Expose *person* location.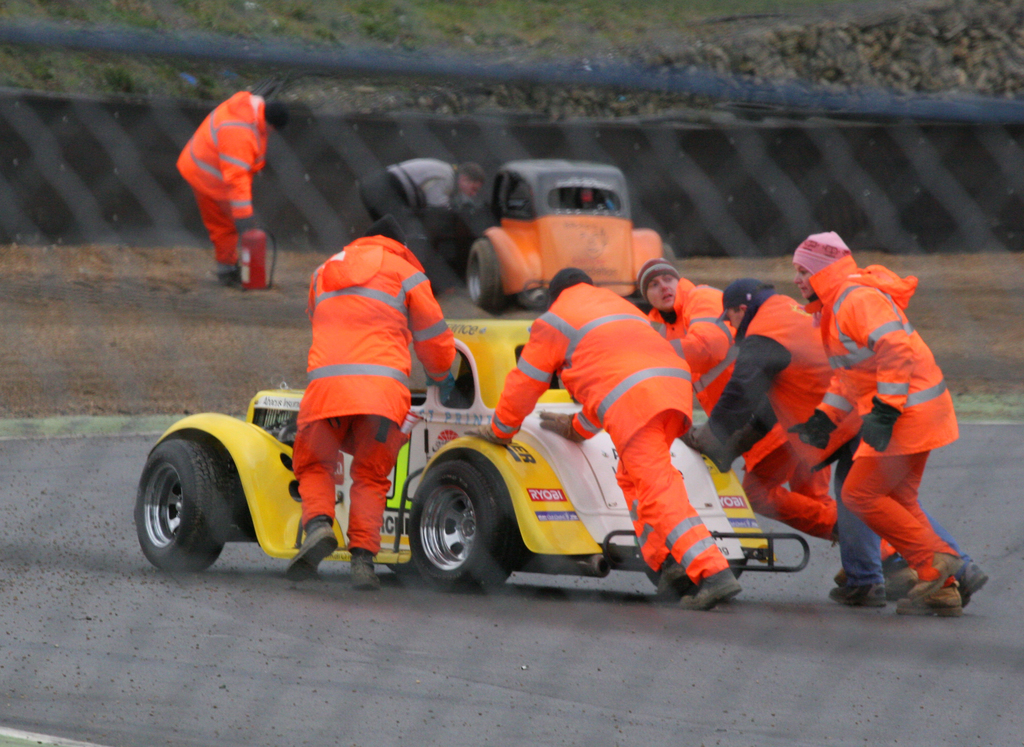
Exposed at box=[677, 277, 991, 609].
